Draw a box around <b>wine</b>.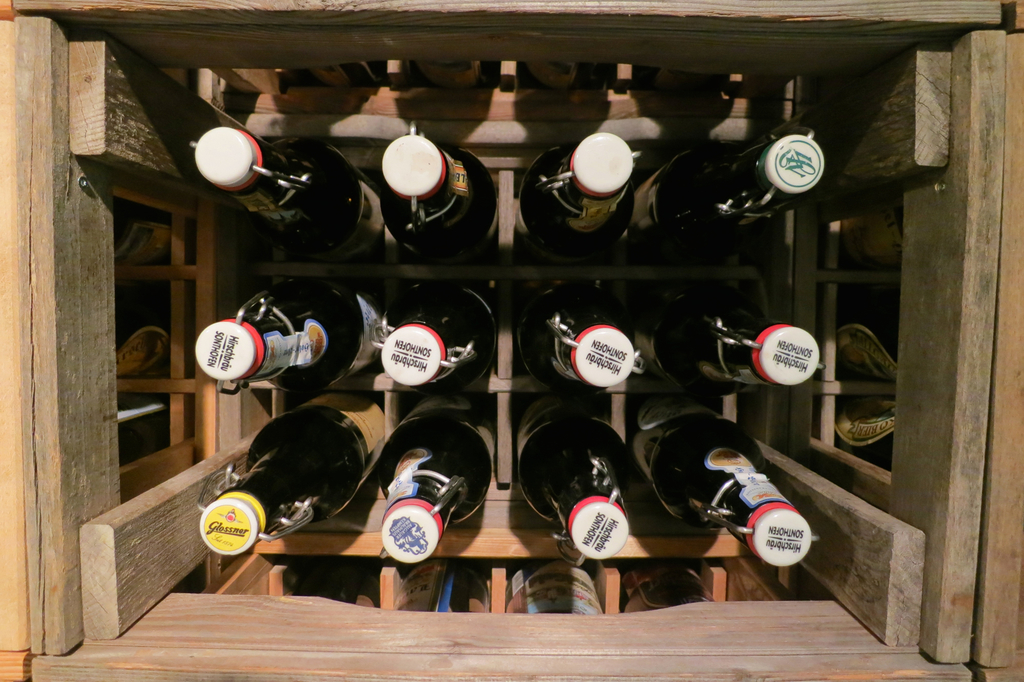
x1=415, y1=58, x2=488, y2=88.
